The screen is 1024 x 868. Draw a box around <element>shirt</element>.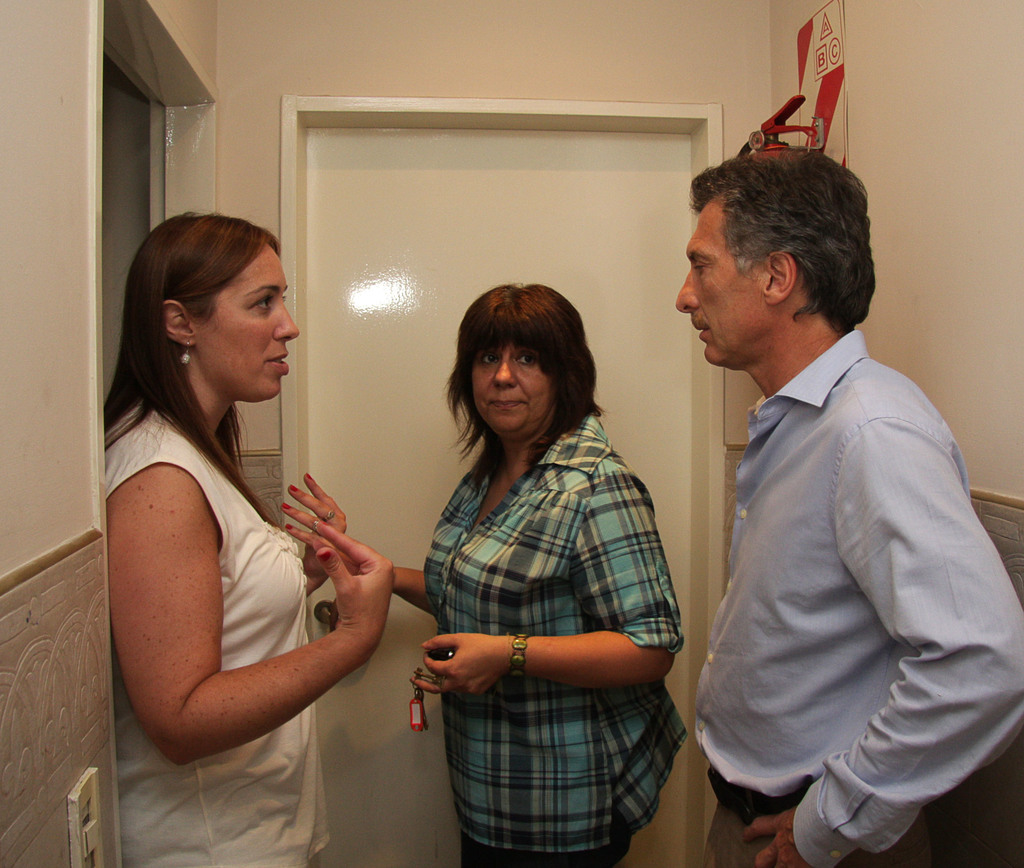
(686,326,1023,867).
